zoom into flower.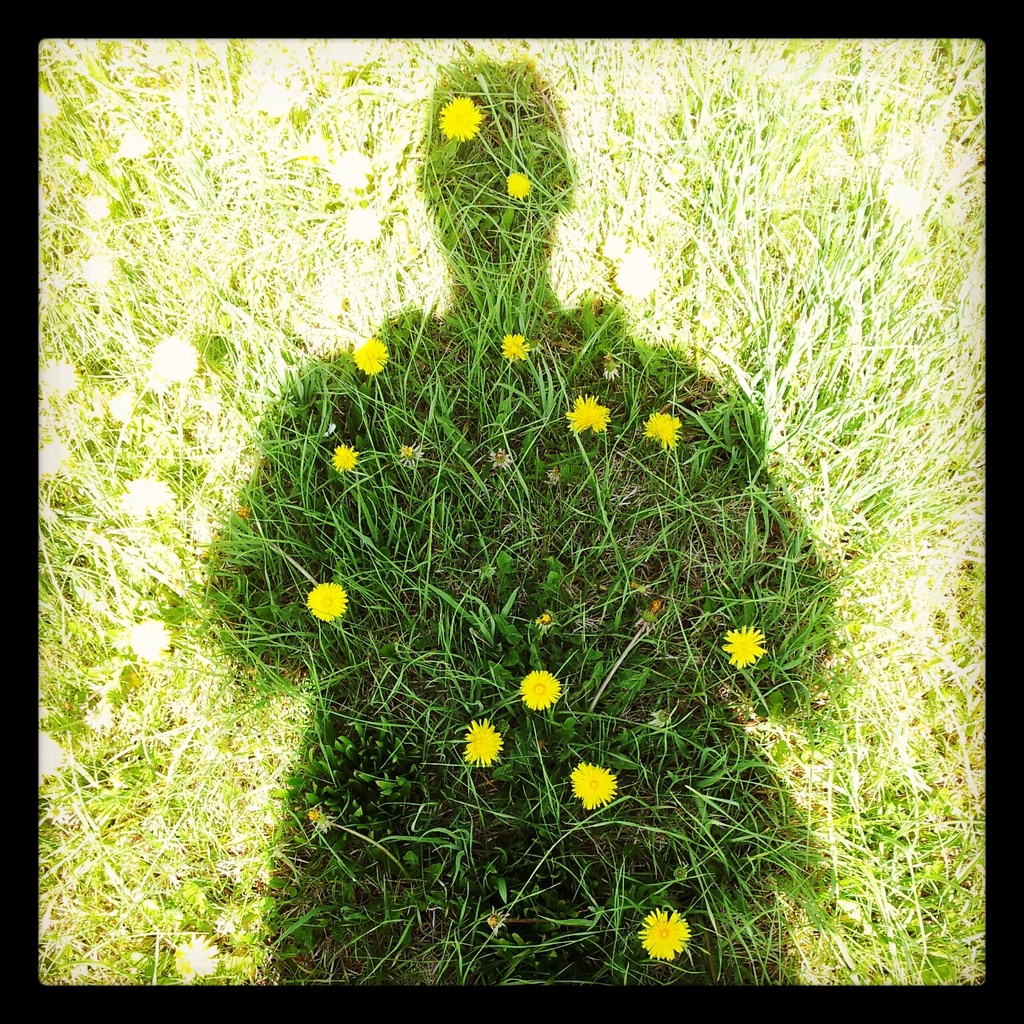
Zoom target: BBox(501, 331, 529, 363).
